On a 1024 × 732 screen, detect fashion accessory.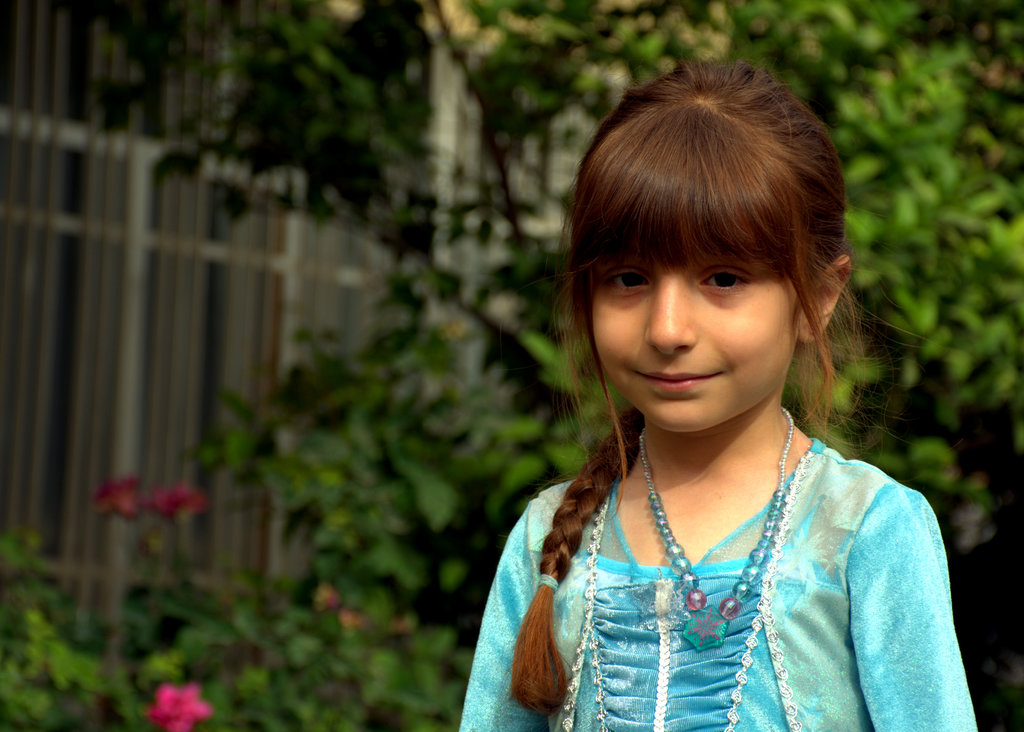
x1=637 y1=400 x2=795 y2=653.
